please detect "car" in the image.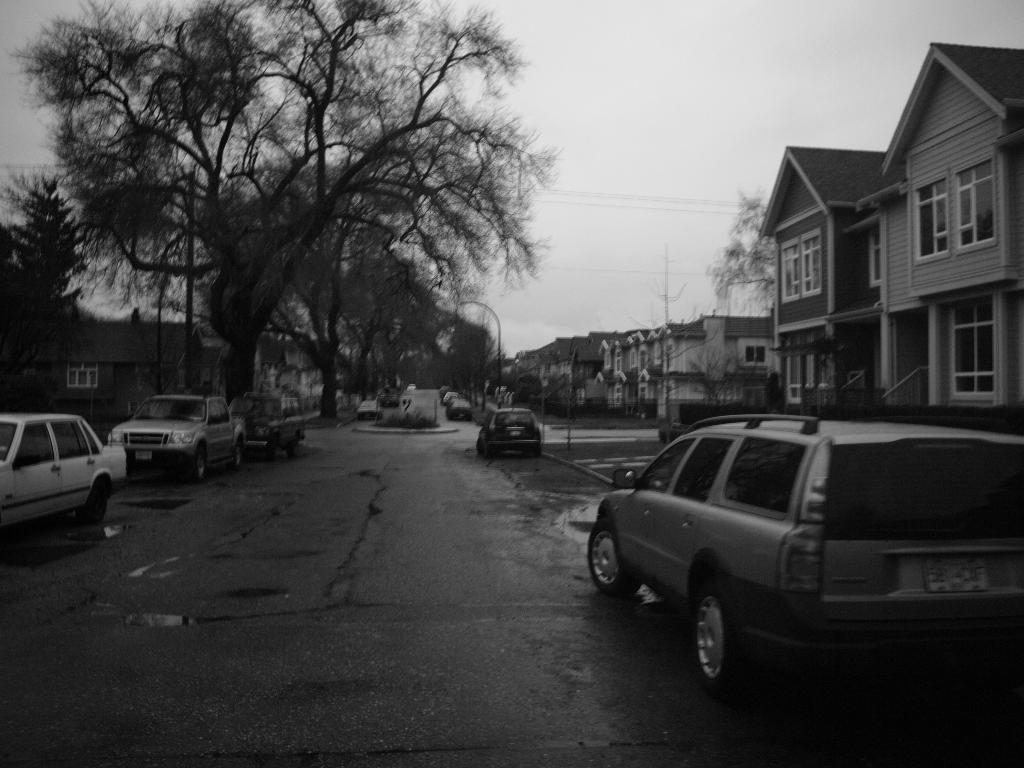
select_region(107, 388, 257, 479).
